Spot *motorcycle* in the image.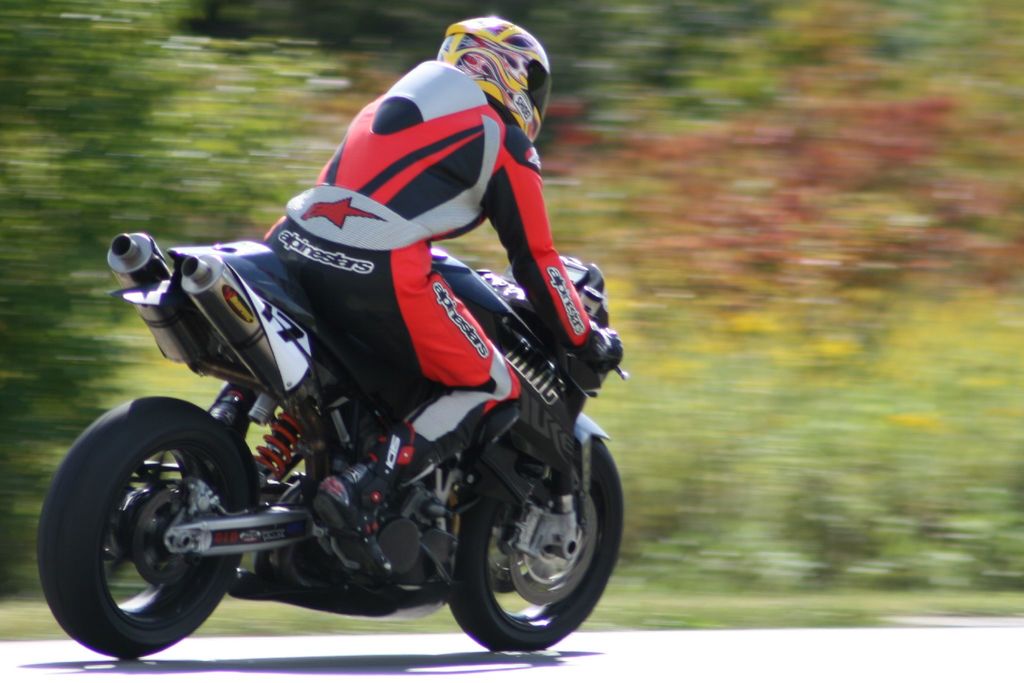
*motorcycle* found at [74, 150, 632, 677].
